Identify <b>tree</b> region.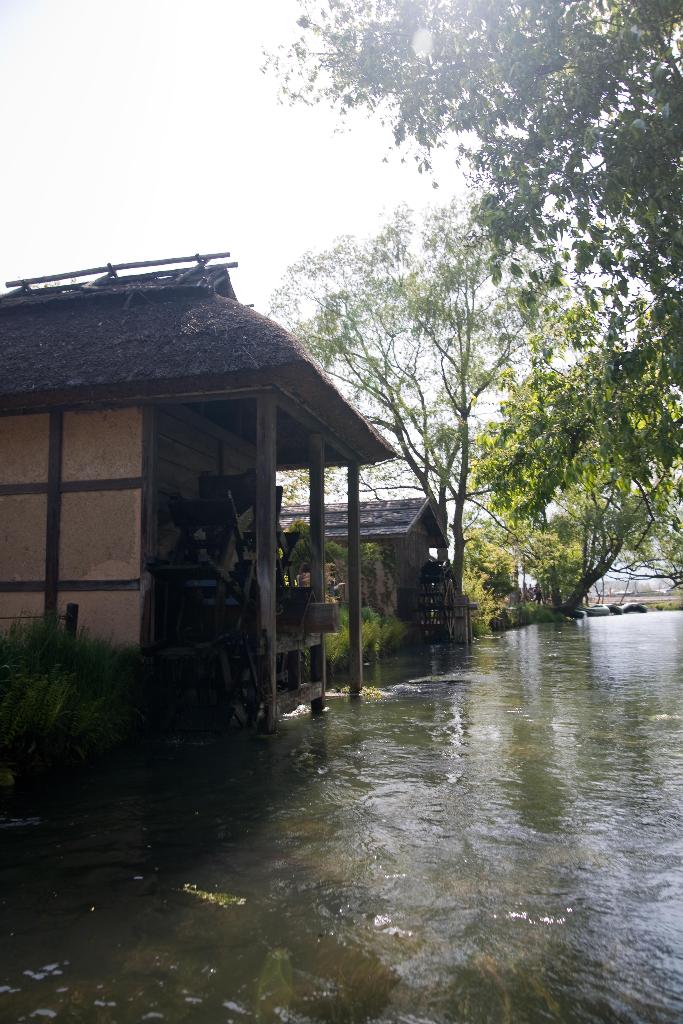
Region: [x1=266, y1=206, x2=597, y2=638].
